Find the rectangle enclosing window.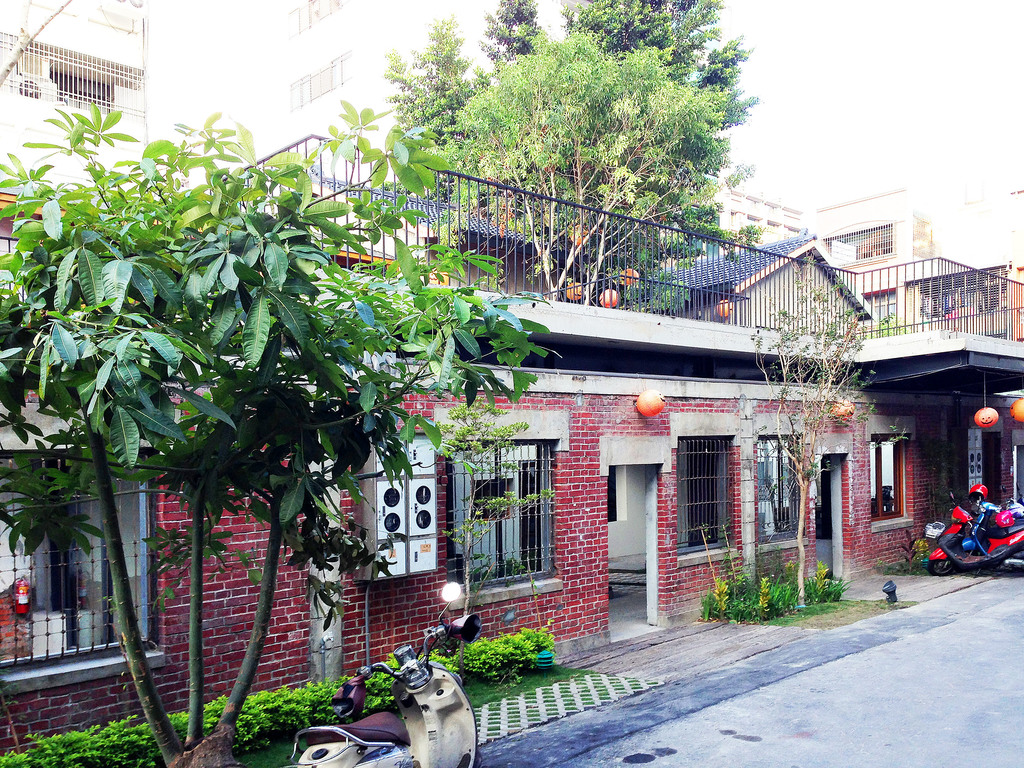
284/48/364/109.
